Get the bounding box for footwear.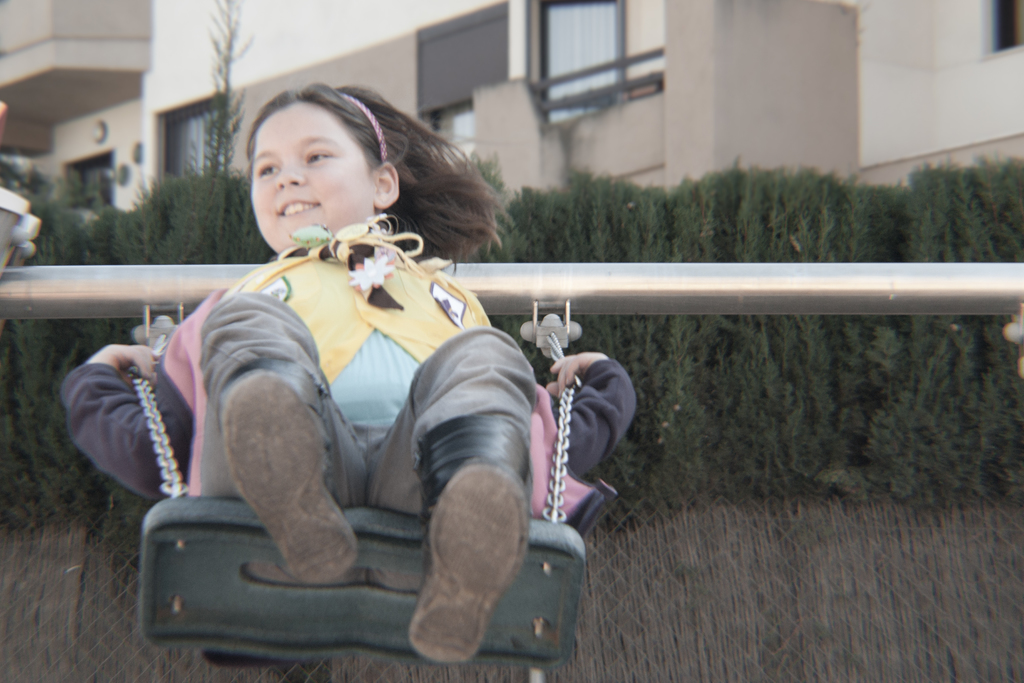
<box>211,357,366,588</box>.
